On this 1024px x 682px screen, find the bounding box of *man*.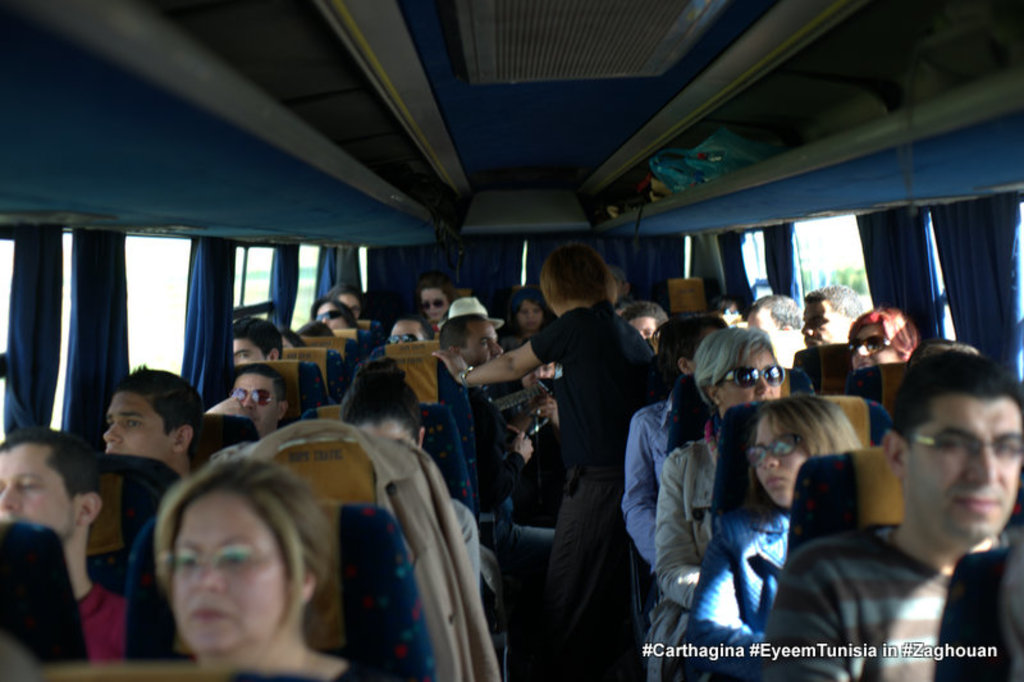
Bounding box: [104,362,204,480].
